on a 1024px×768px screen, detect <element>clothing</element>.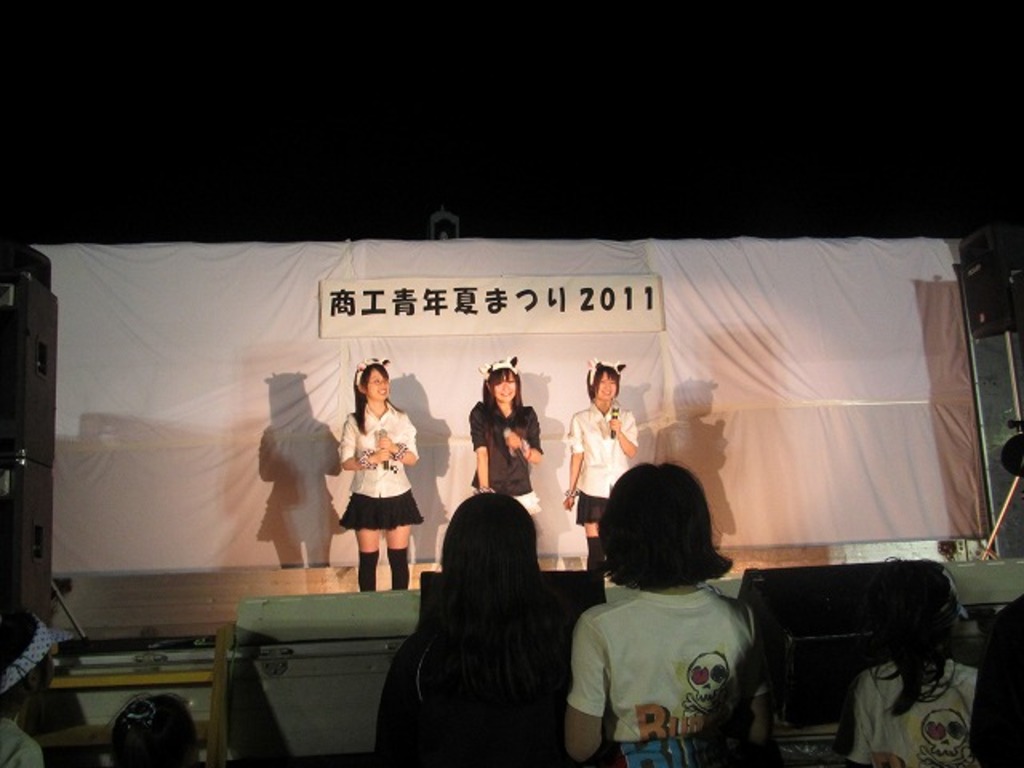
[left=570, top=389, right=635, bottom=526].
